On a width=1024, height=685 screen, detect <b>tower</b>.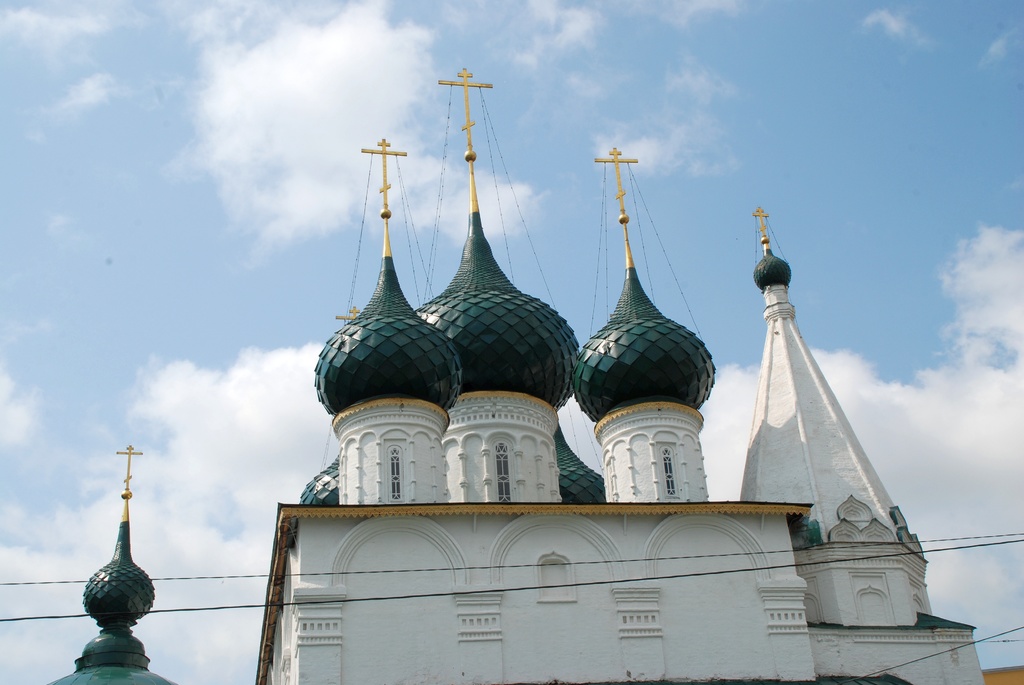
(x1=317, y1=71, x2=723, y2=516).
